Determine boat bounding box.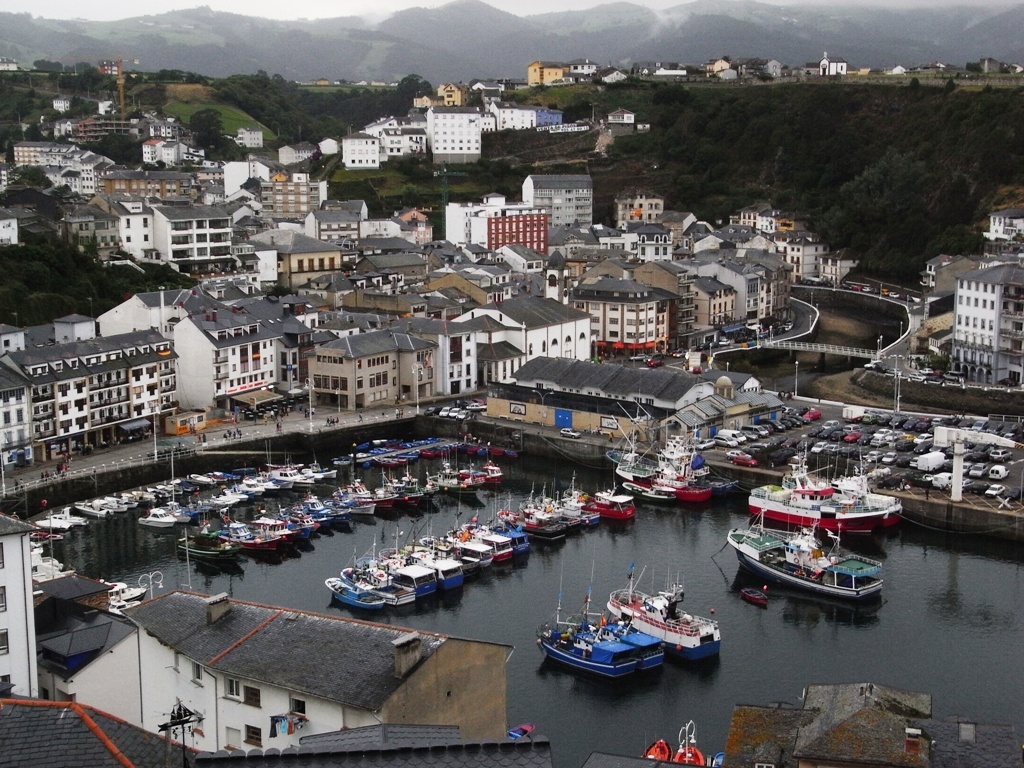
Determined: [555,460,608,534].
